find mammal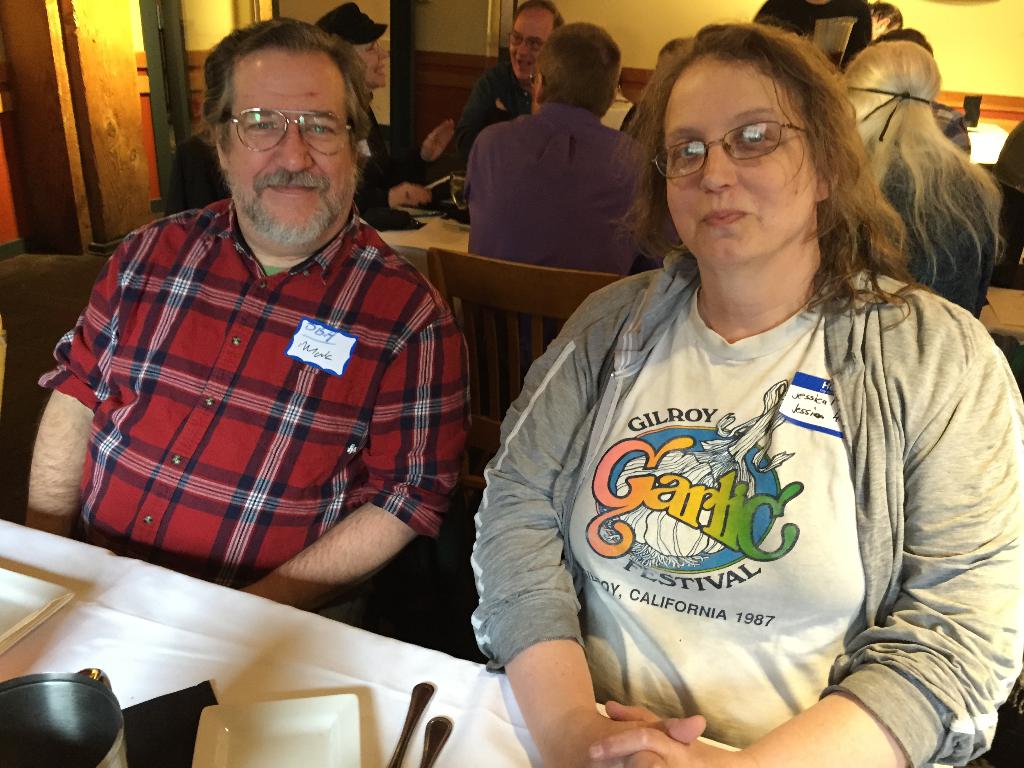
select_region(459, 23, 647, 419)
